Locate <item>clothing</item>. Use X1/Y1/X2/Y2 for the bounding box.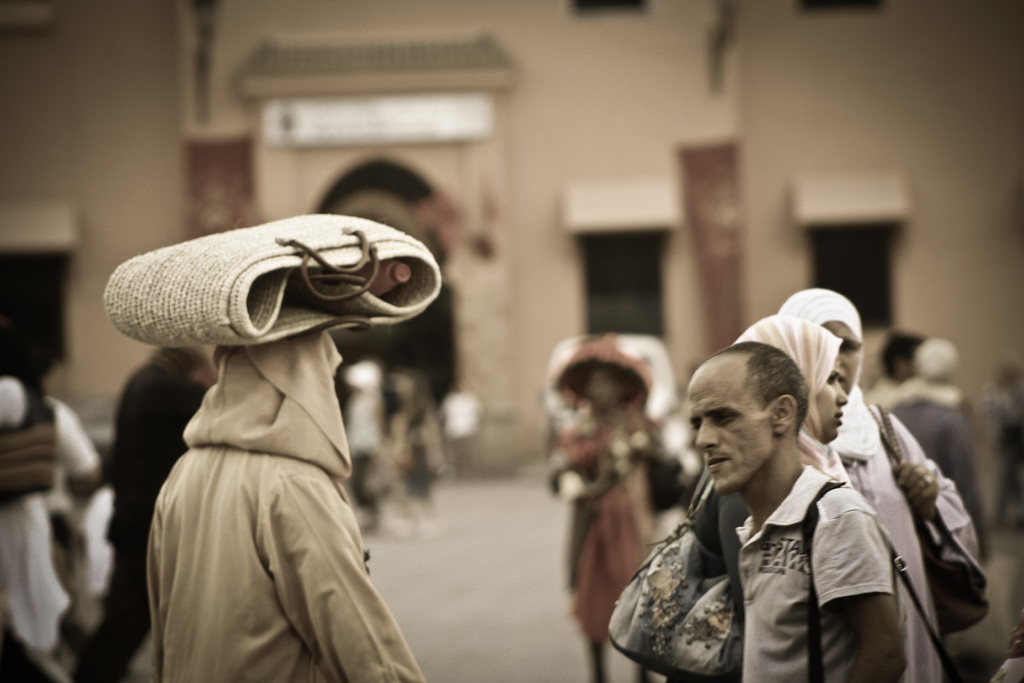
532/328/687/641.
